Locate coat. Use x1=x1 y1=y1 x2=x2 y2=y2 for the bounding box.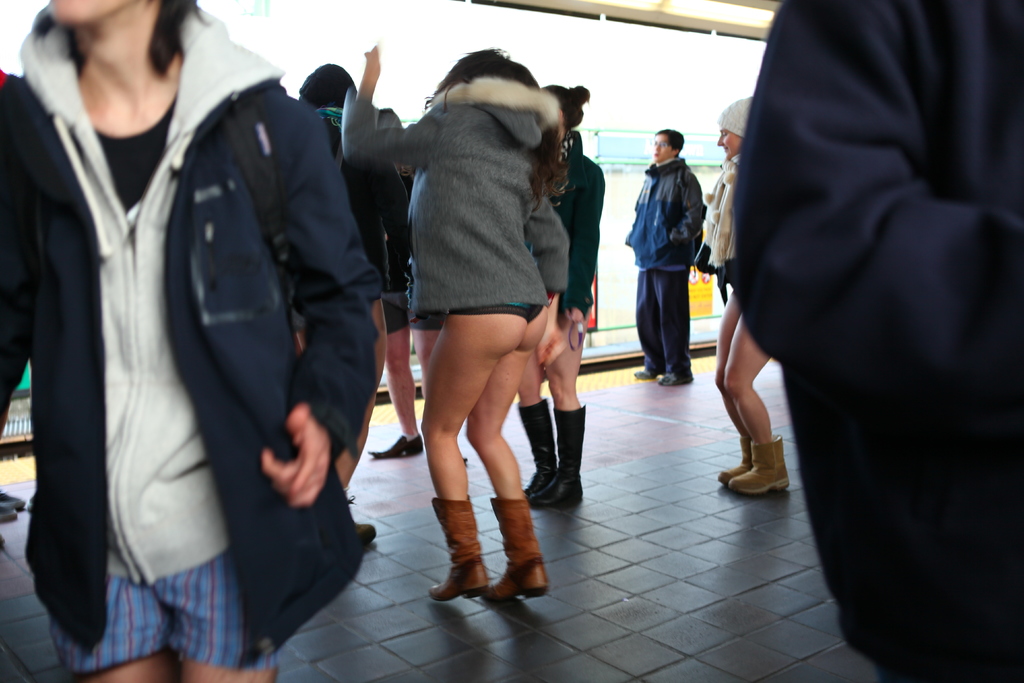
x1=728 y1=0 x2=1023 y2=682.
